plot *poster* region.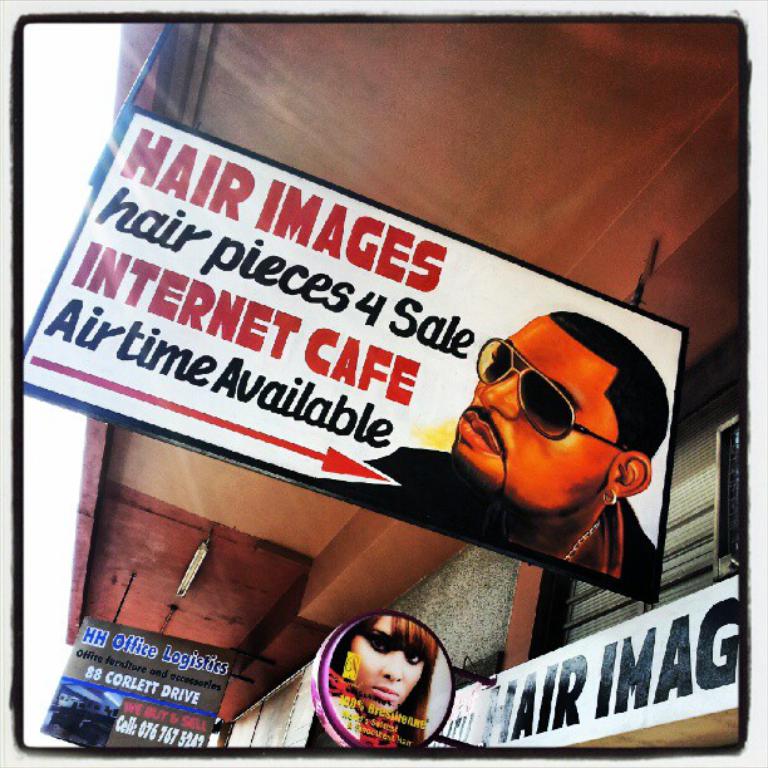
Plotted at region(0, 0, 767, 767).
